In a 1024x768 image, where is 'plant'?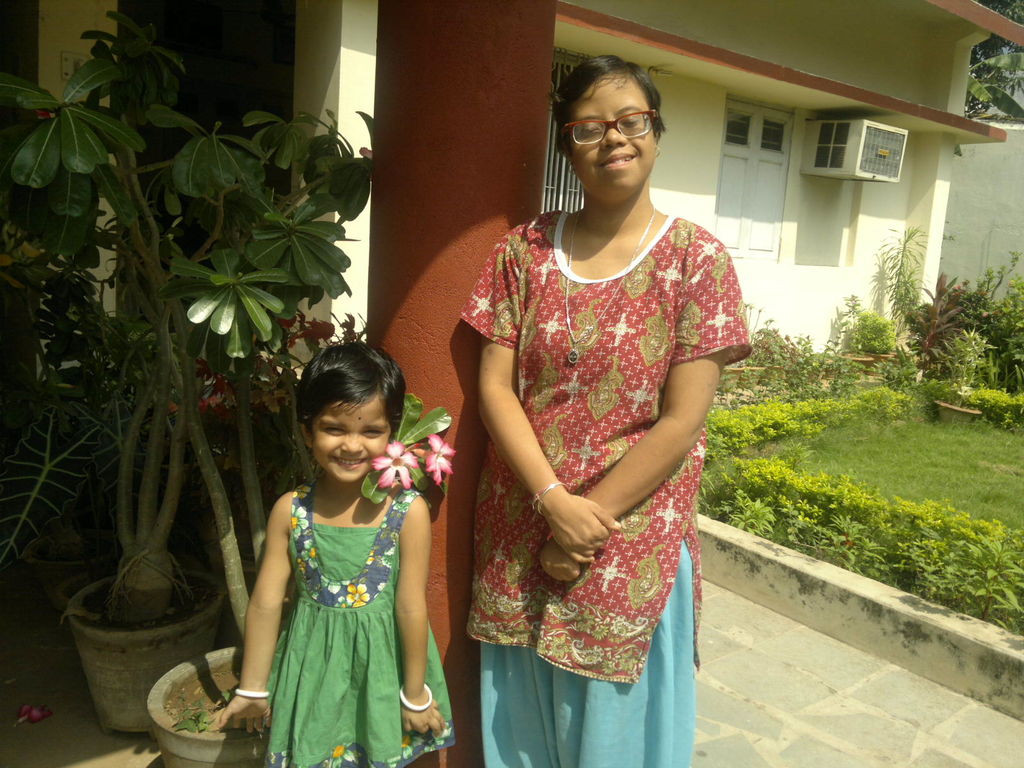
<box>878,225,932,329</box>.
